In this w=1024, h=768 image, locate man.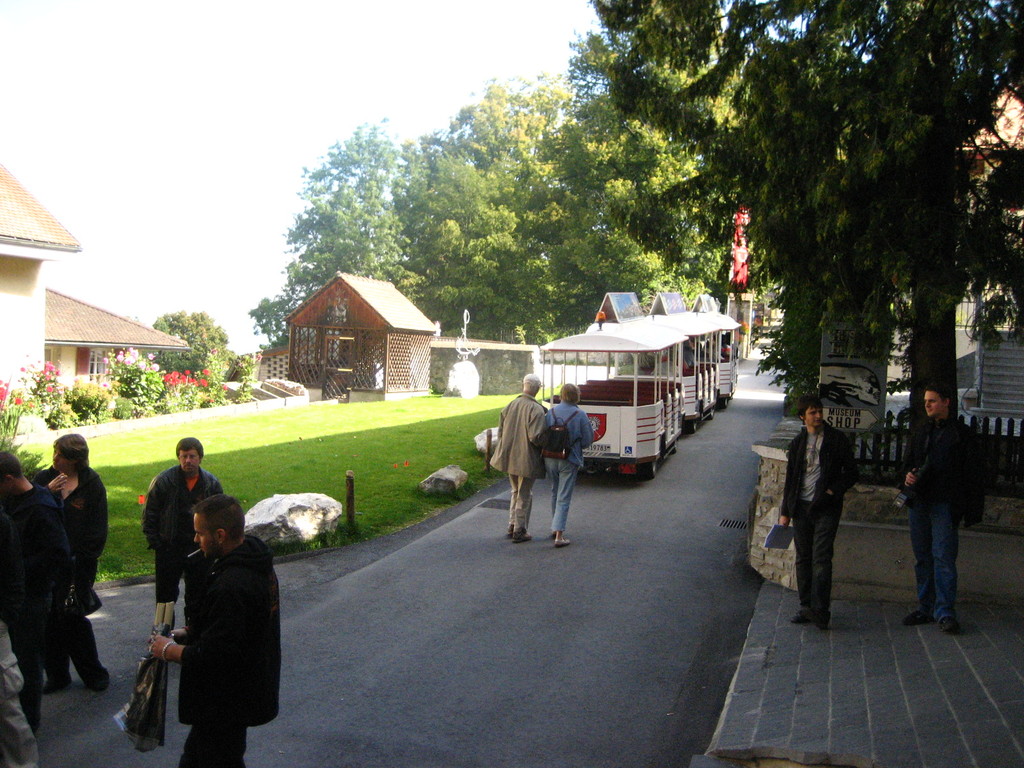
Bounding box: (left=142, top=435, right=227, bottom=631).
